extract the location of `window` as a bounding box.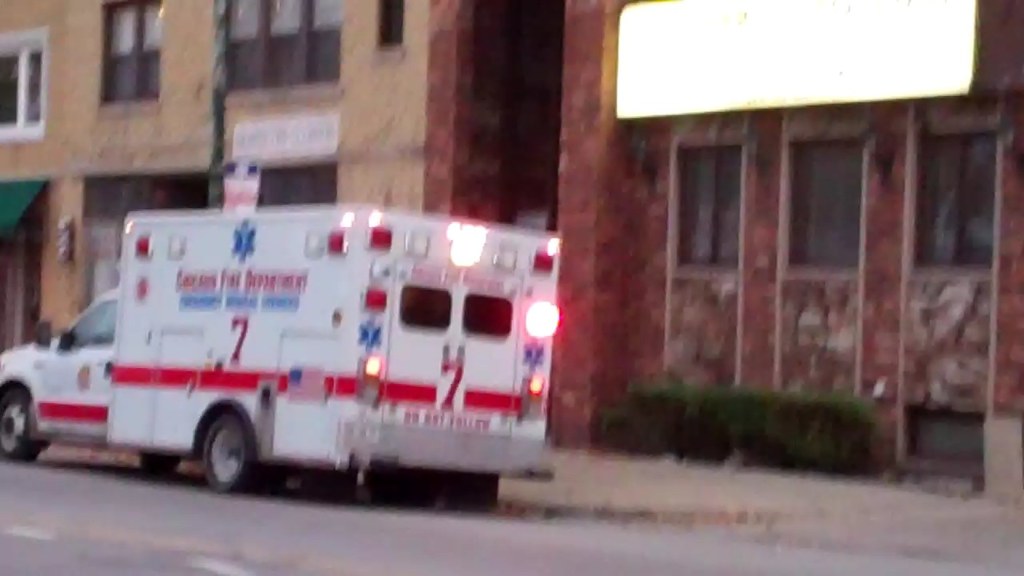
[left=0, top=42, right=48, bottom=138].
